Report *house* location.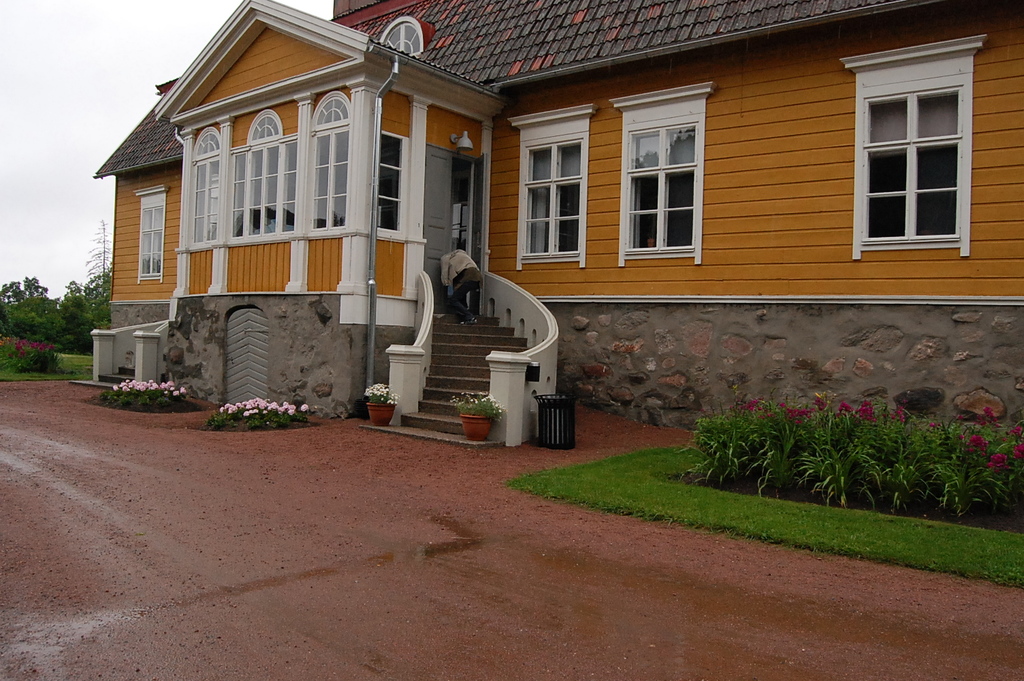
Report: 69,0,1023,451.
